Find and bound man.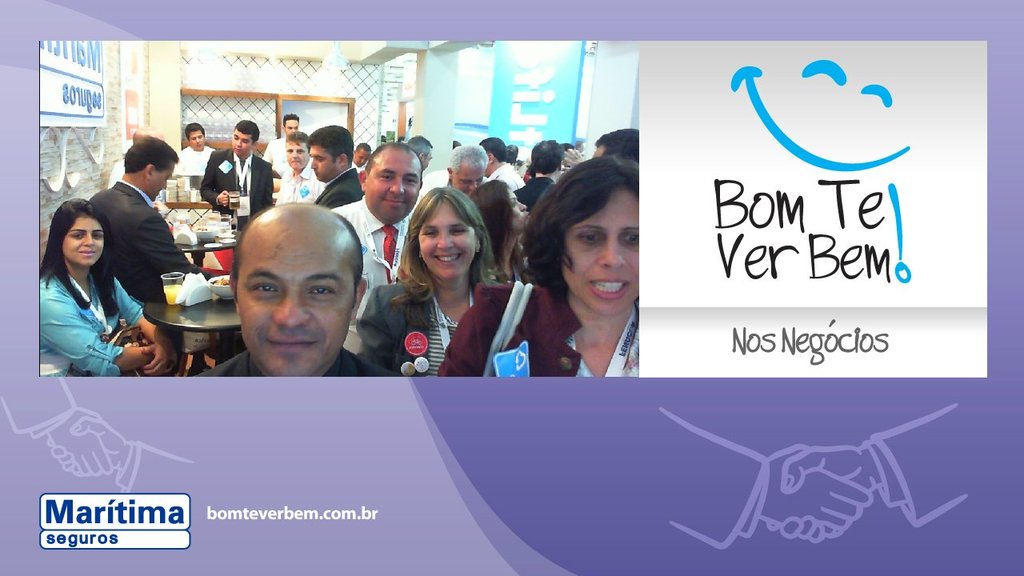
Bound: box=[182, 119, 216, 180].
